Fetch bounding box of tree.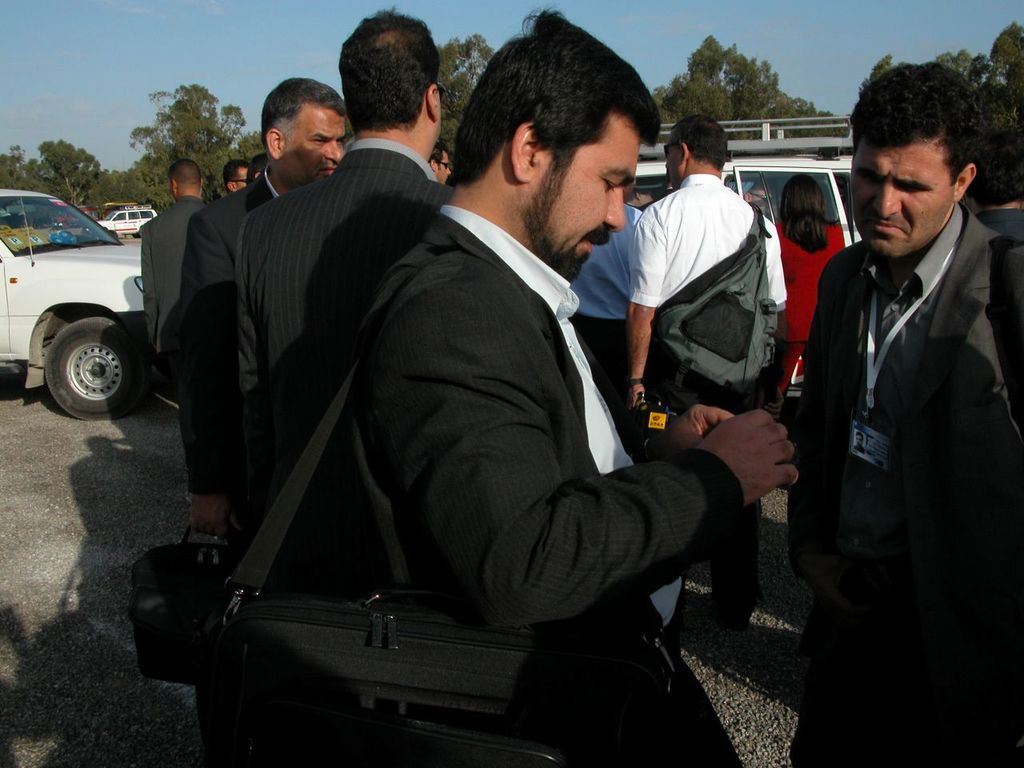
Bbox: (left=860, top=18, right=1023, bottom=214).
